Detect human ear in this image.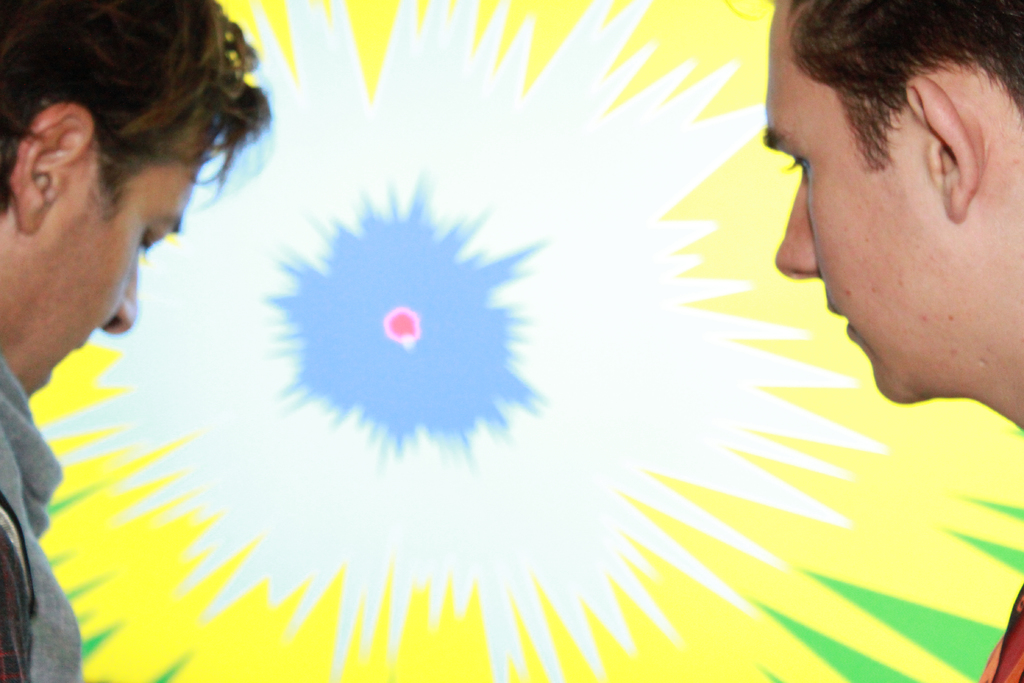
Detection: (x1=11, y1=104, x2=93, y2=236).
